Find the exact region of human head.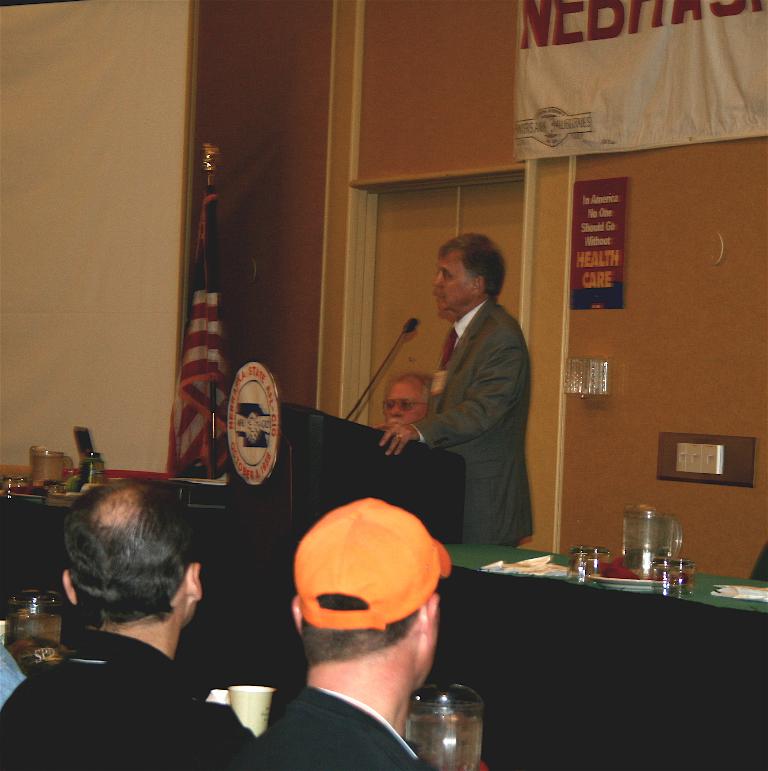
Exact region: 50,479,211,653.
